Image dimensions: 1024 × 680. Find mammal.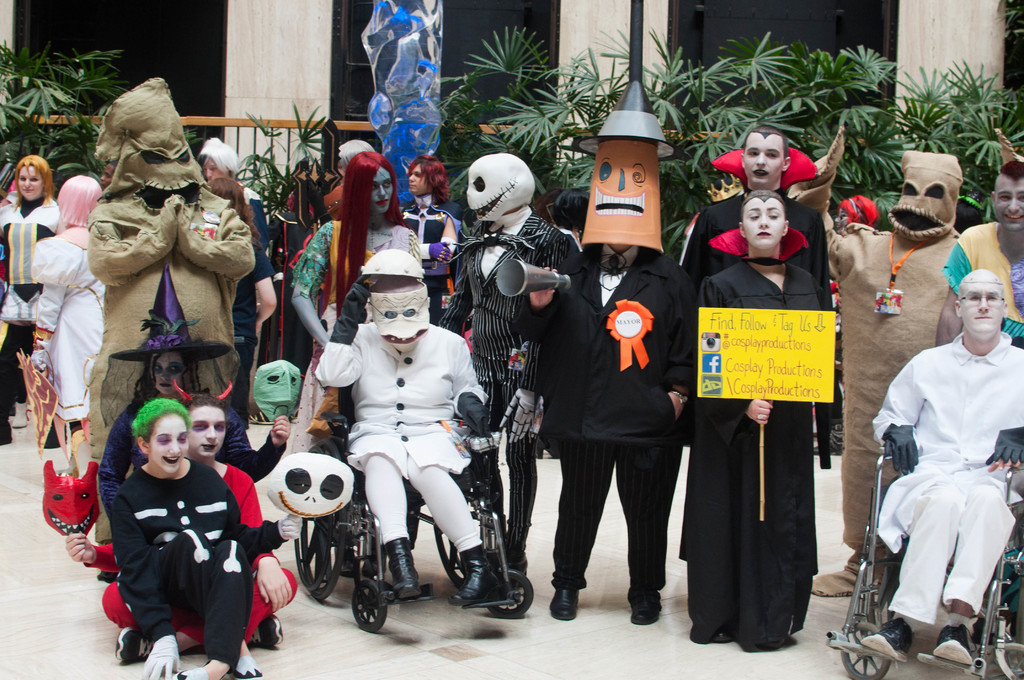
bbox(63, 394, 300, 642).
